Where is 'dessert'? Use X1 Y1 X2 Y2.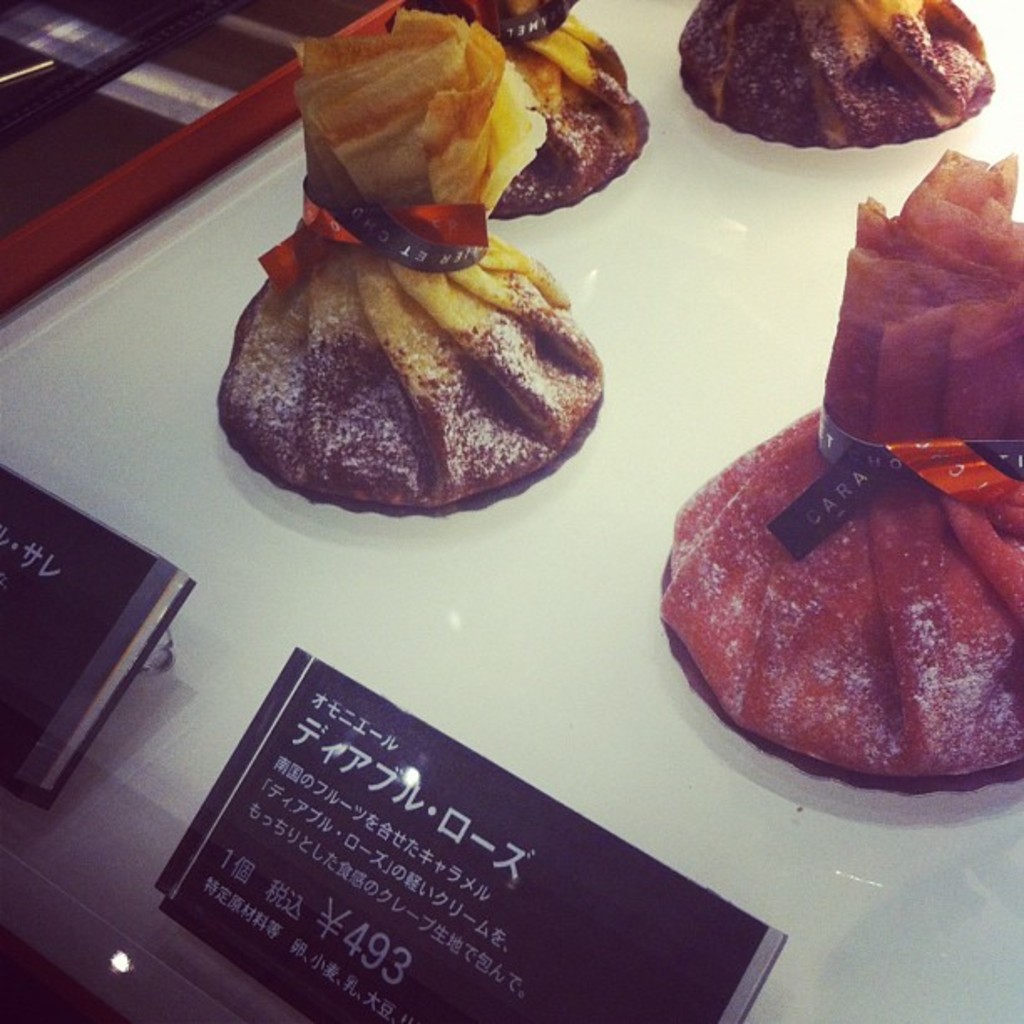
231 5 609 504.
